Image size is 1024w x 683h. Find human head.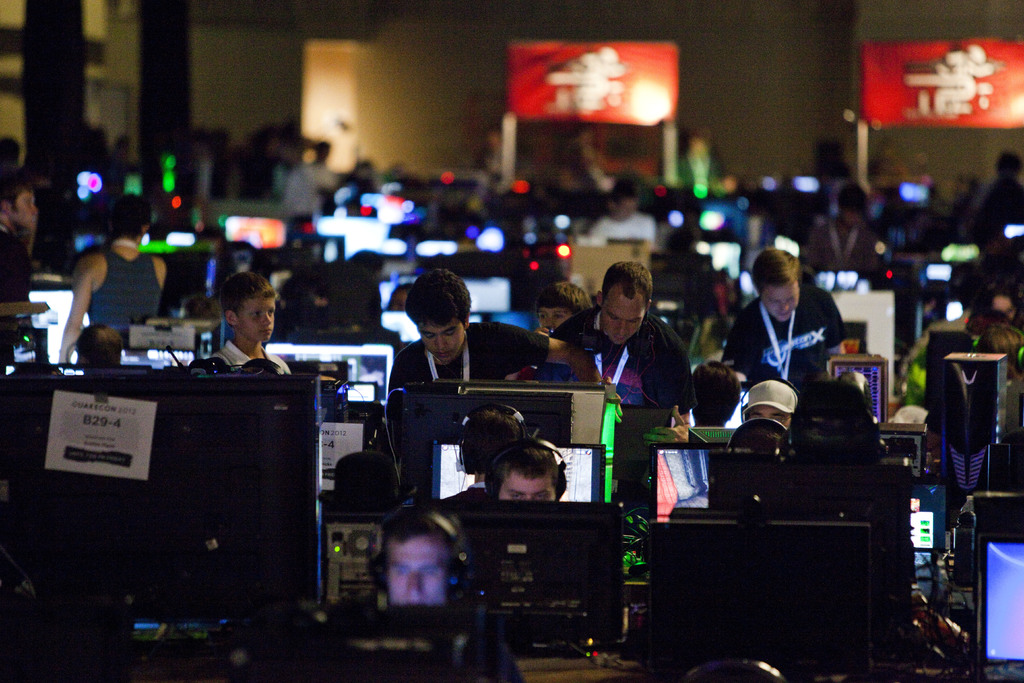
(736, 379, 797, 431).
